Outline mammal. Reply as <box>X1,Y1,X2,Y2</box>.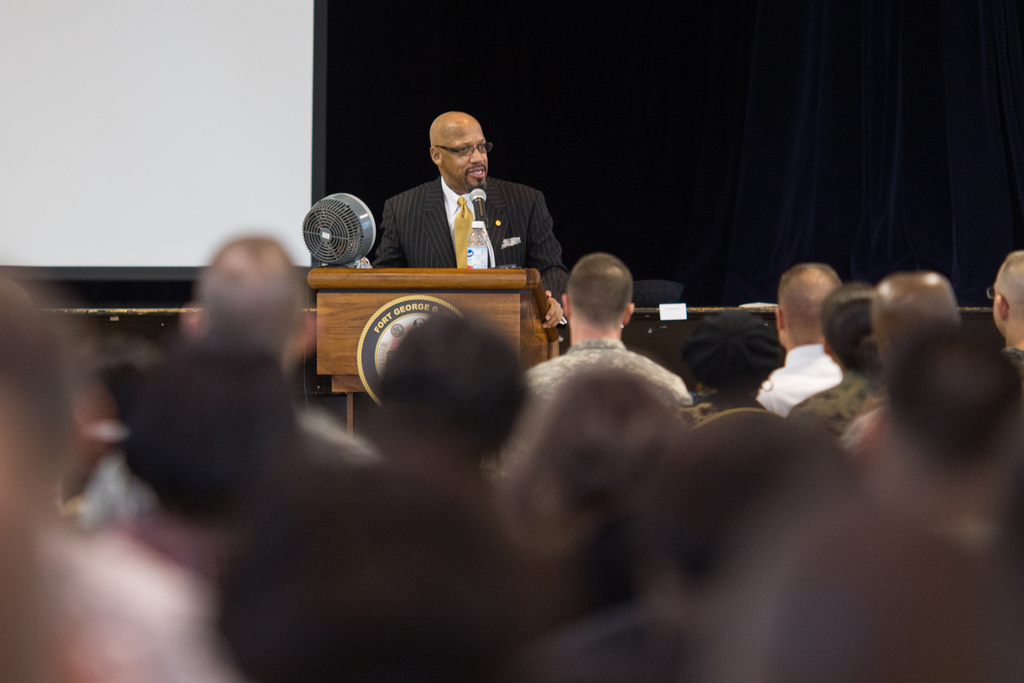
<box>748,320,1023,682</box>.
